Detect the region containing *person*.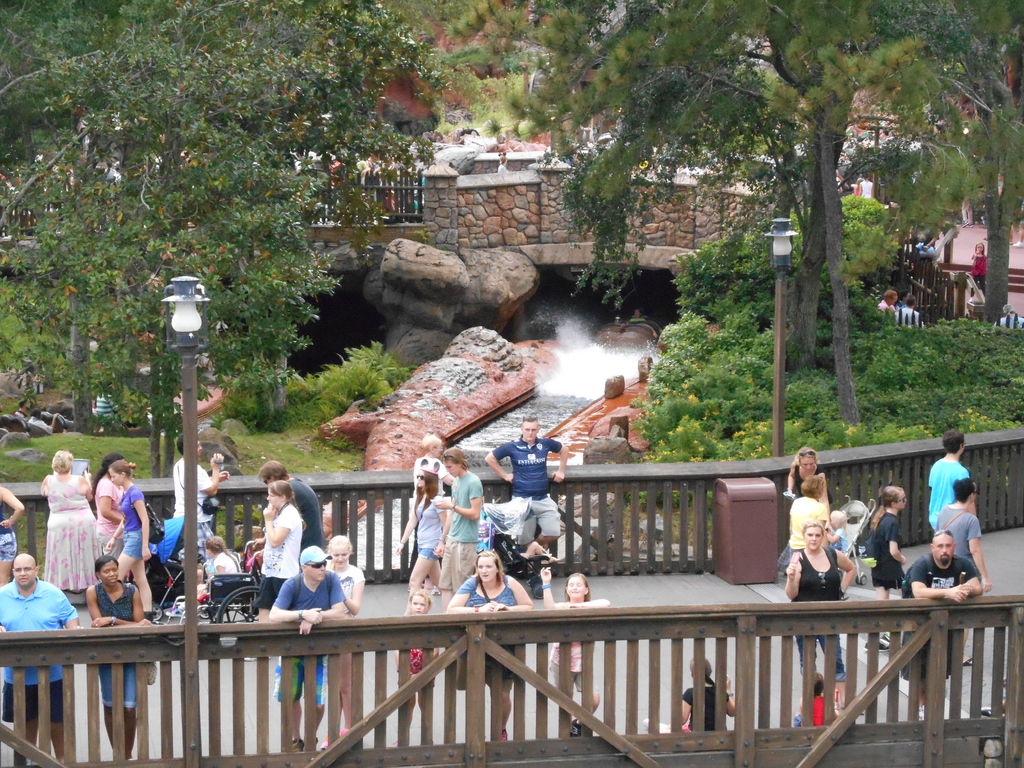
pyautogui.locateOnScreen(970, 241, 986, 296).
